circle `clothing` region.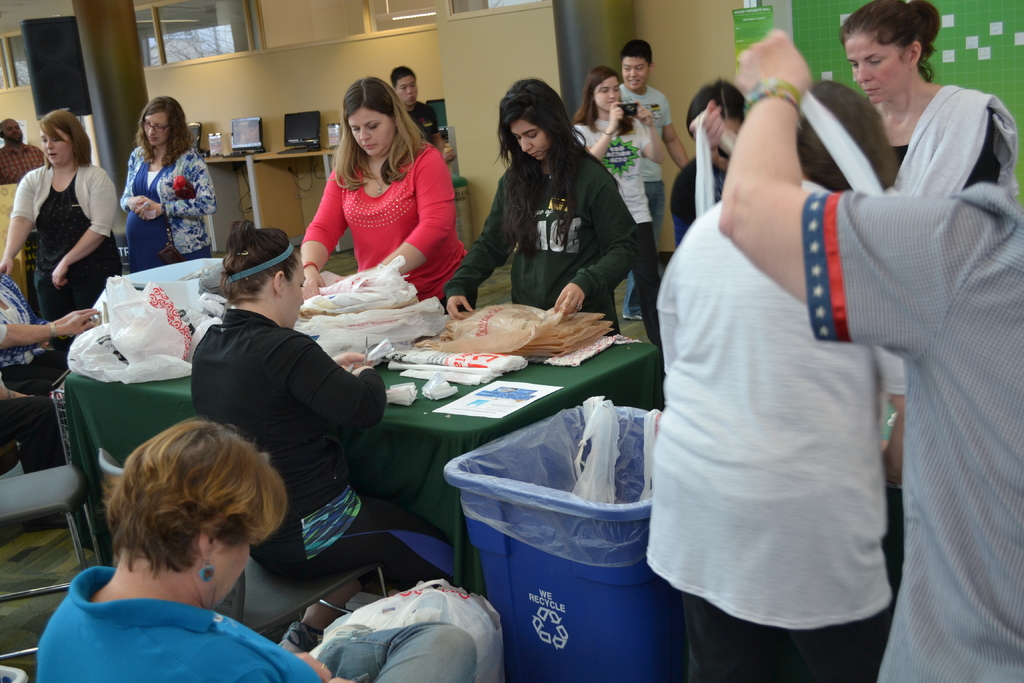
Region: 618, 83, 675, 317.
